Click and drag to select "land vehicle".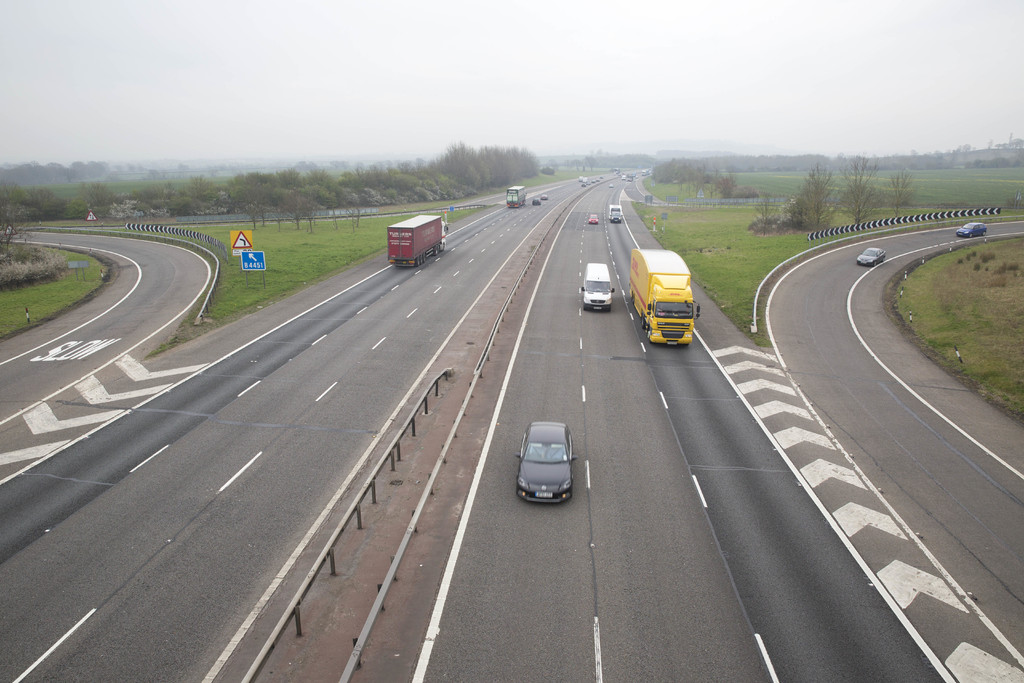
Selection: [540,195,547,201].
